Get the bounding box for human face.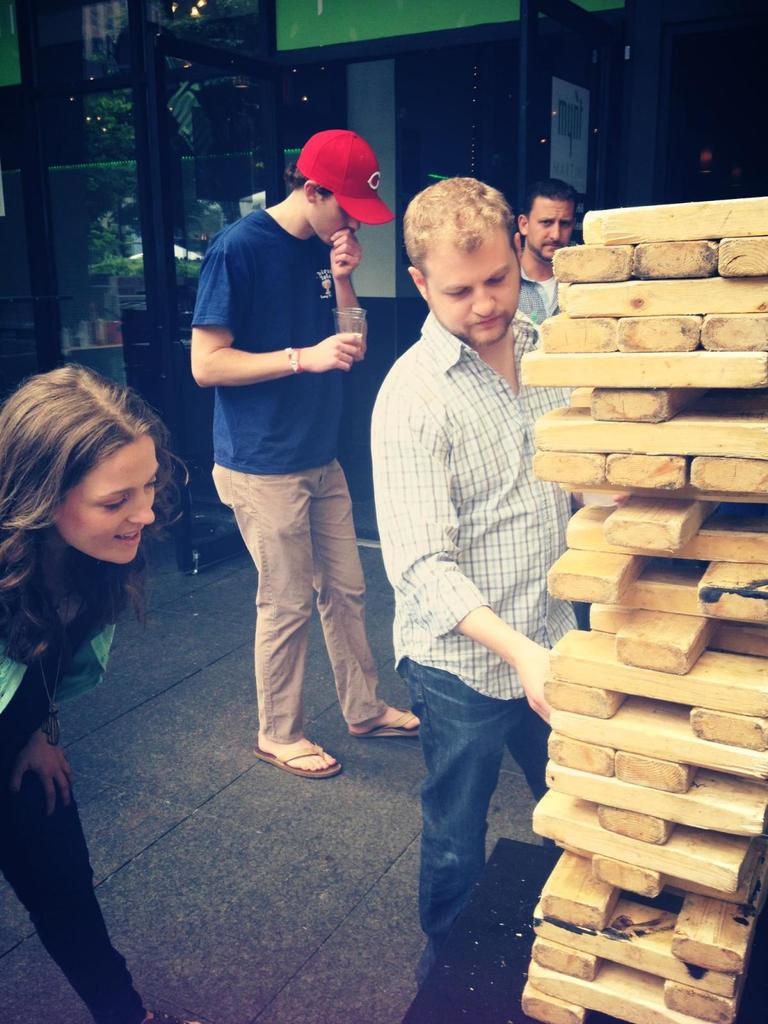
[527, 198, 572, 263].
